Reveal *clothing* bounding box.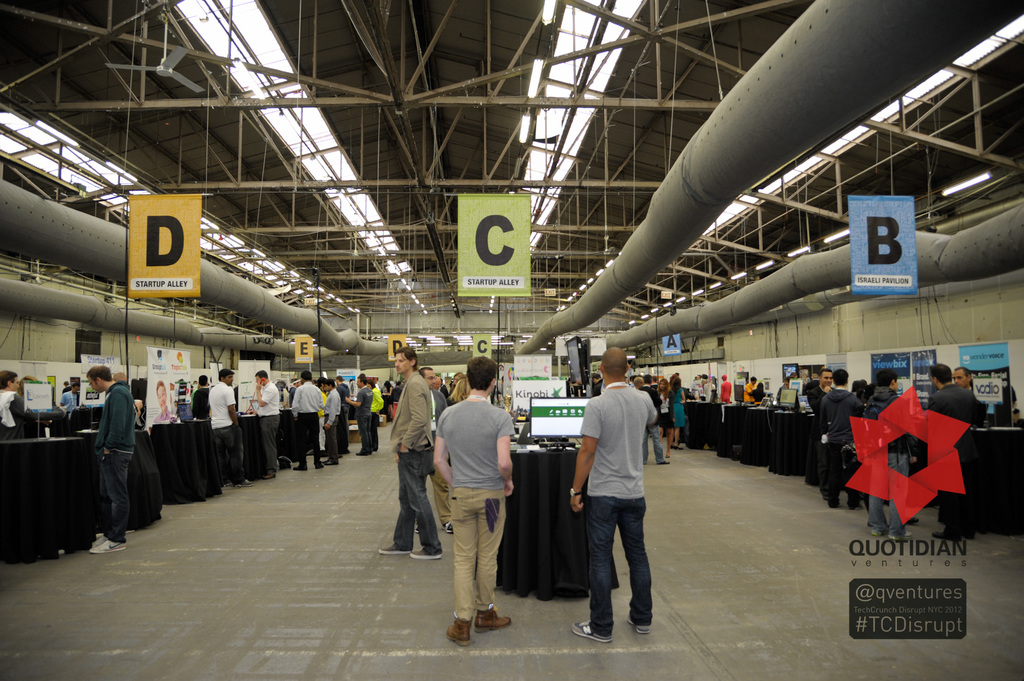
Revealed: rect(95, 381, 135, 545).
